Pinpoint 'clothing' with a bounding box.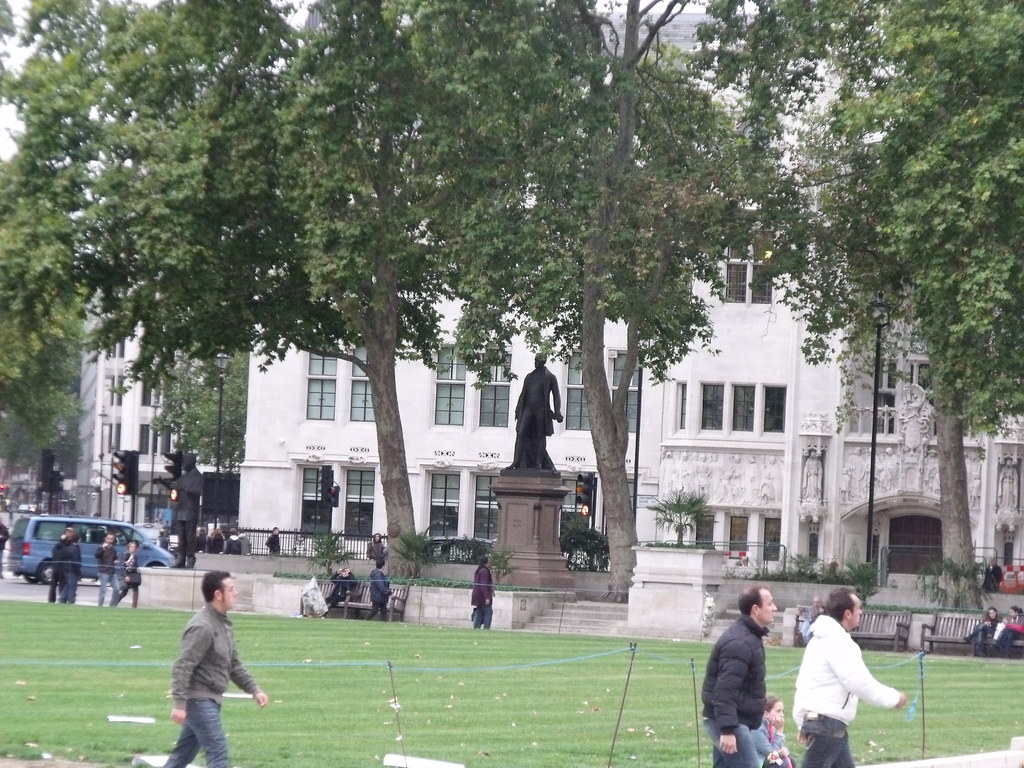
54,540,81,600.
